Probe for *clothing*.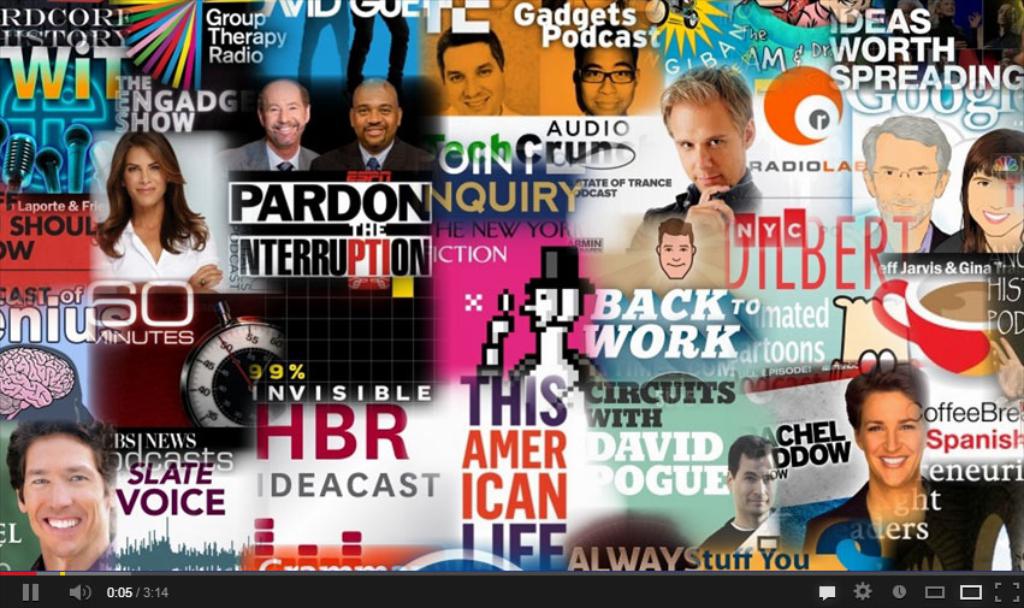
Probe result: BBox(702, 515, 756, 555).
